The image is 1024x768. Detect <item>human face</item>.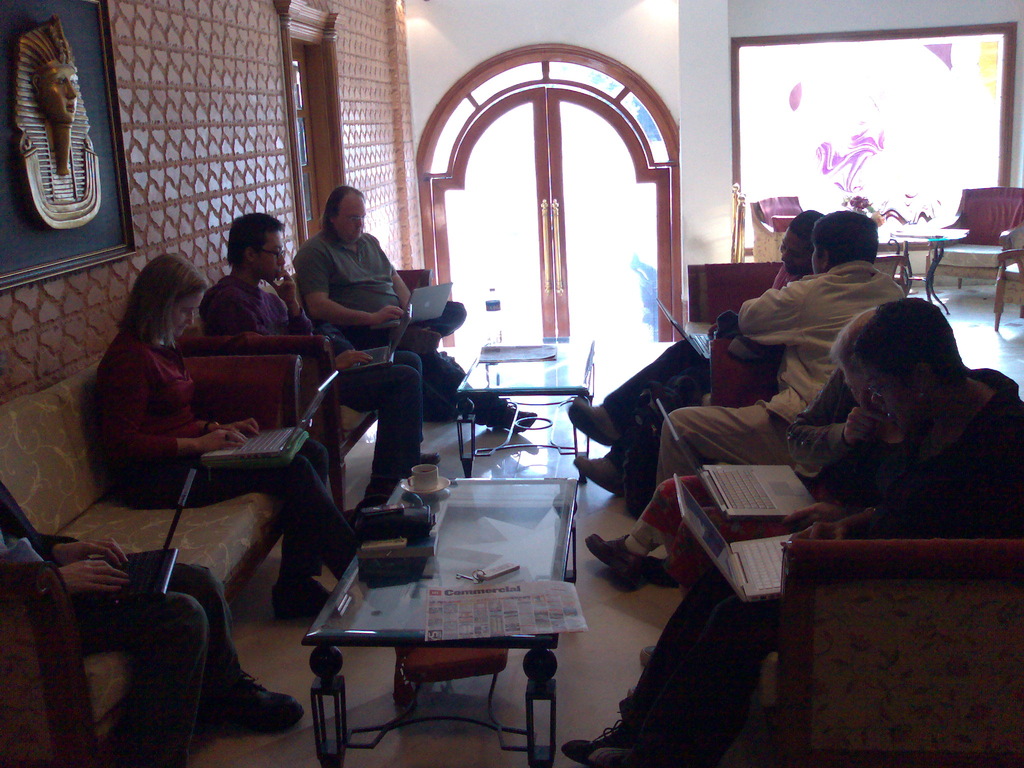
Detection: [left=779, top=236, right=808, bottom=271].
